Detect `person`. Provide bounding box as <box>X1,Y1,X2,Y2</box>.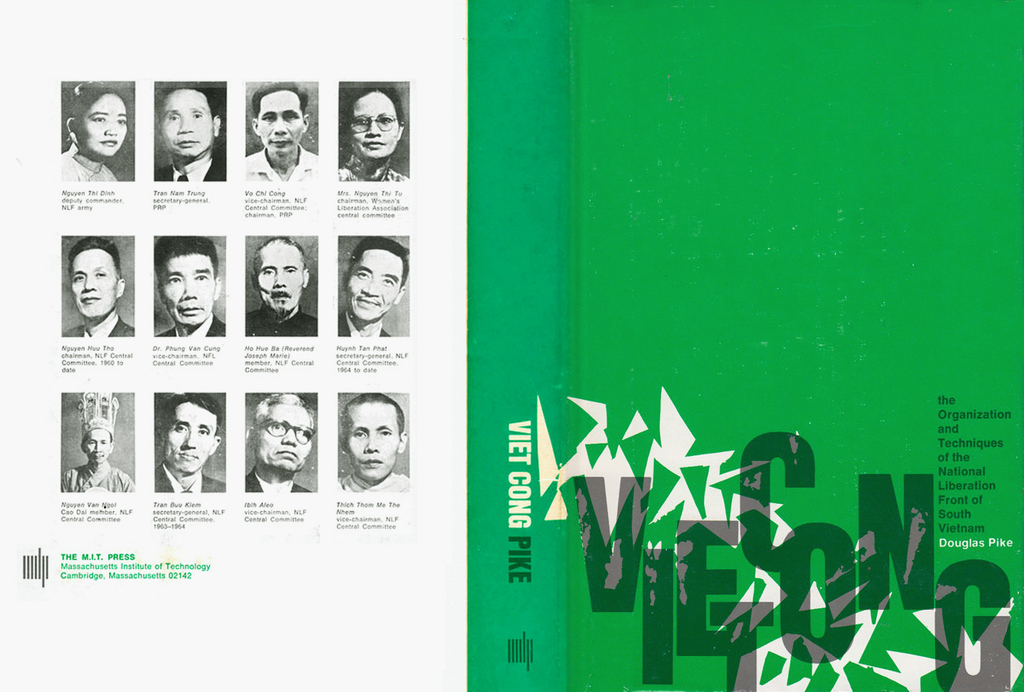
<box>247,234,318,340</box>.
